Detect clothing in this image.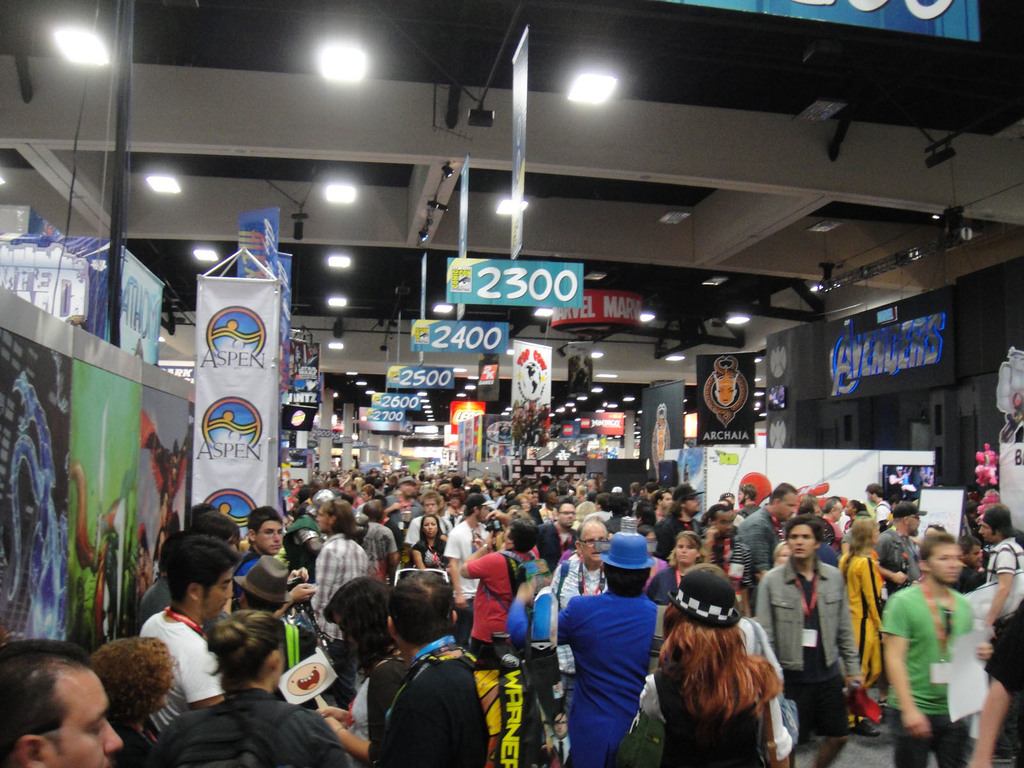
Detection: [232, 554, 300, 606].
